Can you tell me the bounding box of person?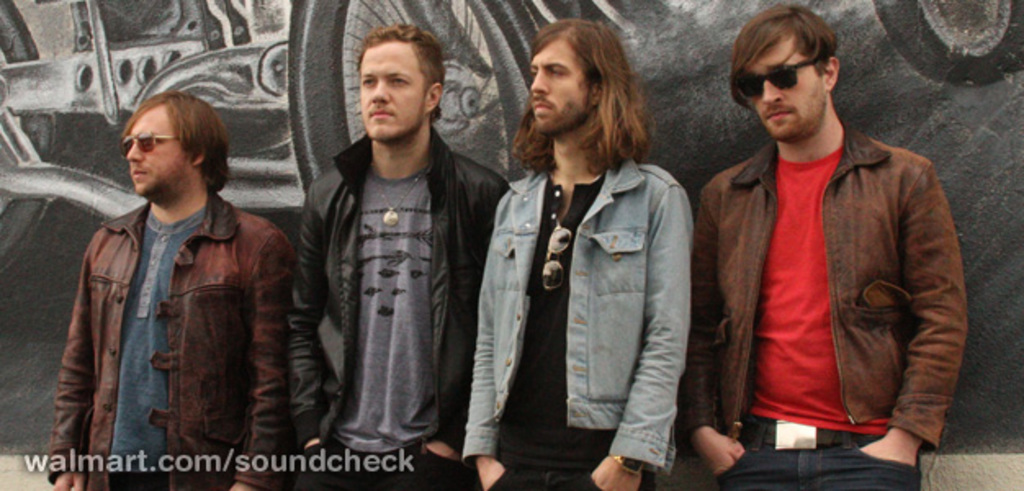
x1=39 y1=83 x2=293 y2=466.
